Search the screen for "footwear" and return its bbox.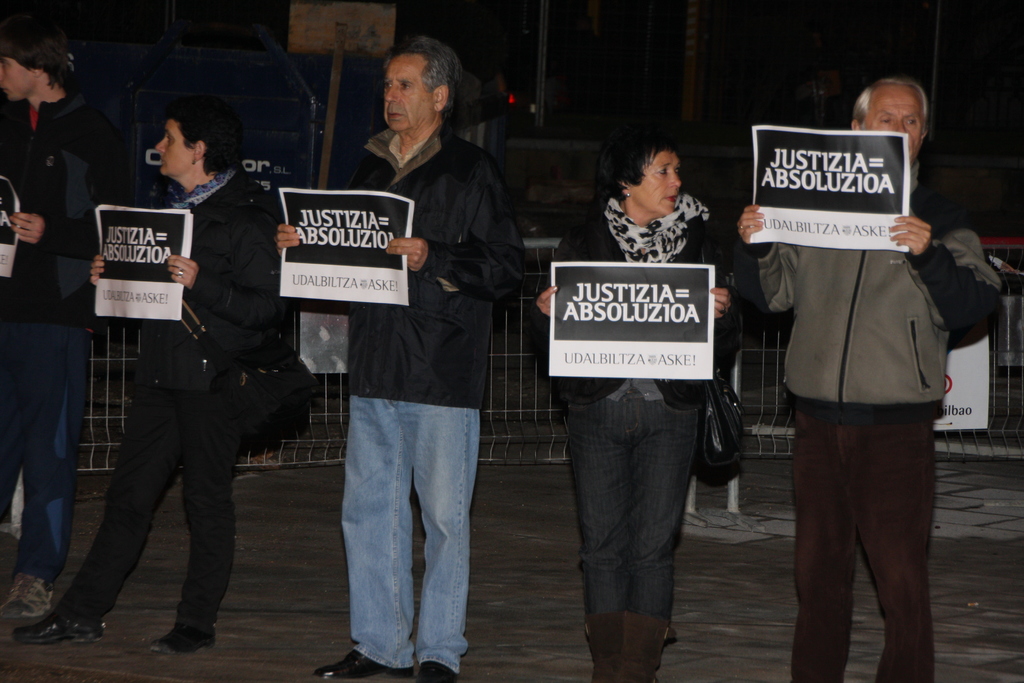
Found: (3, 574, 51, 621).
